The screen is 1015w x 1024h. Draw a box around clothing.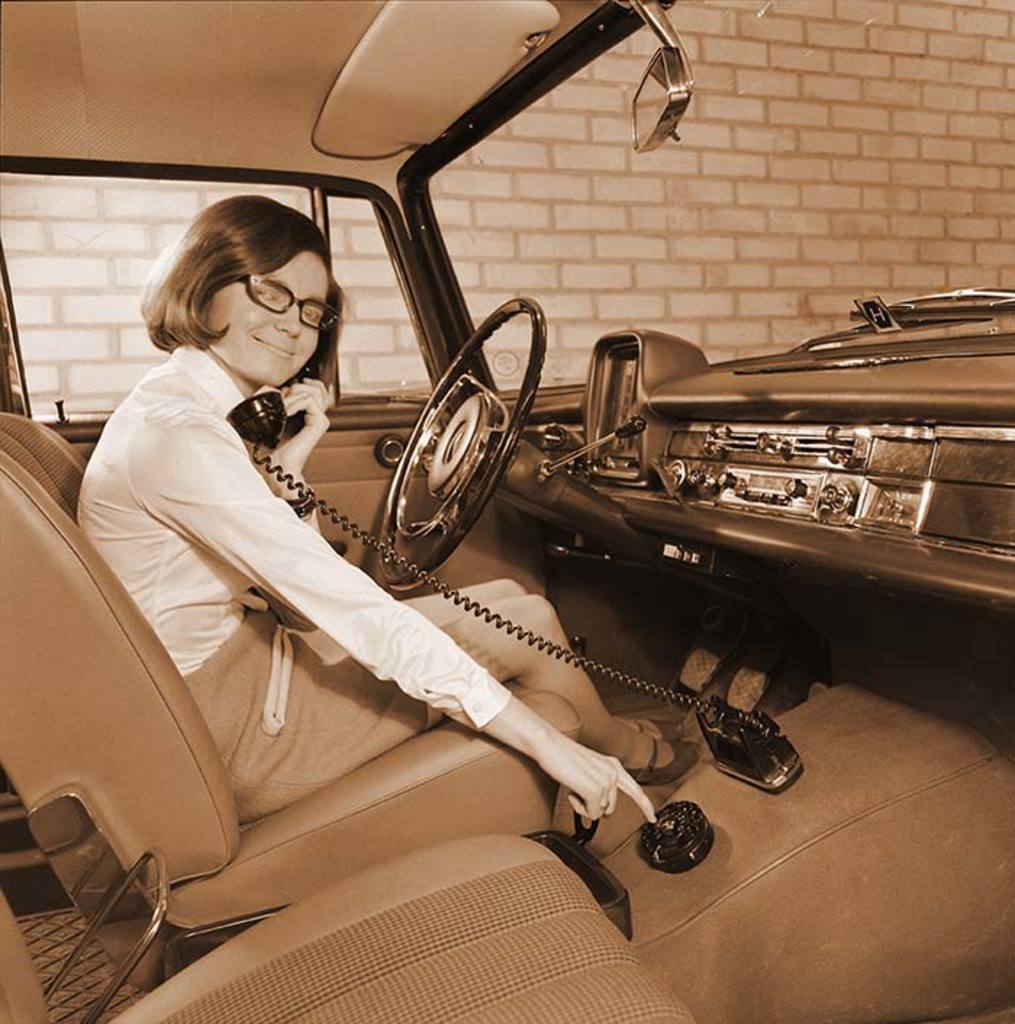
box=[49, 268, 538, 912].
